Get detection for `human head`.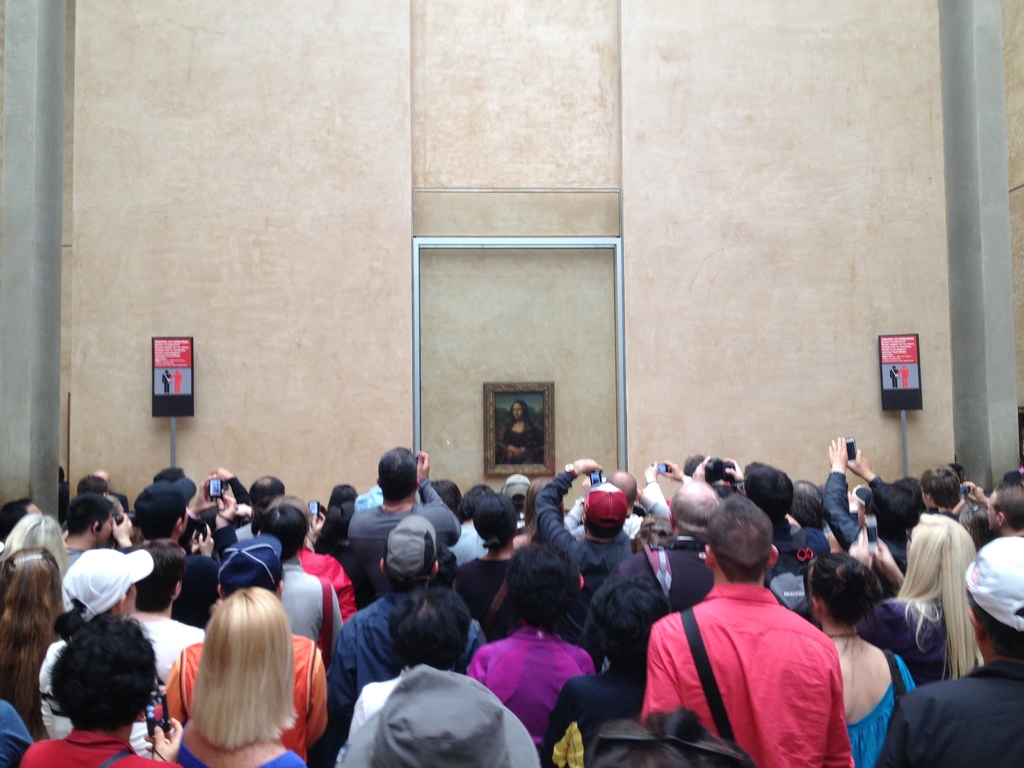
Detection: 387/589/477/658.
